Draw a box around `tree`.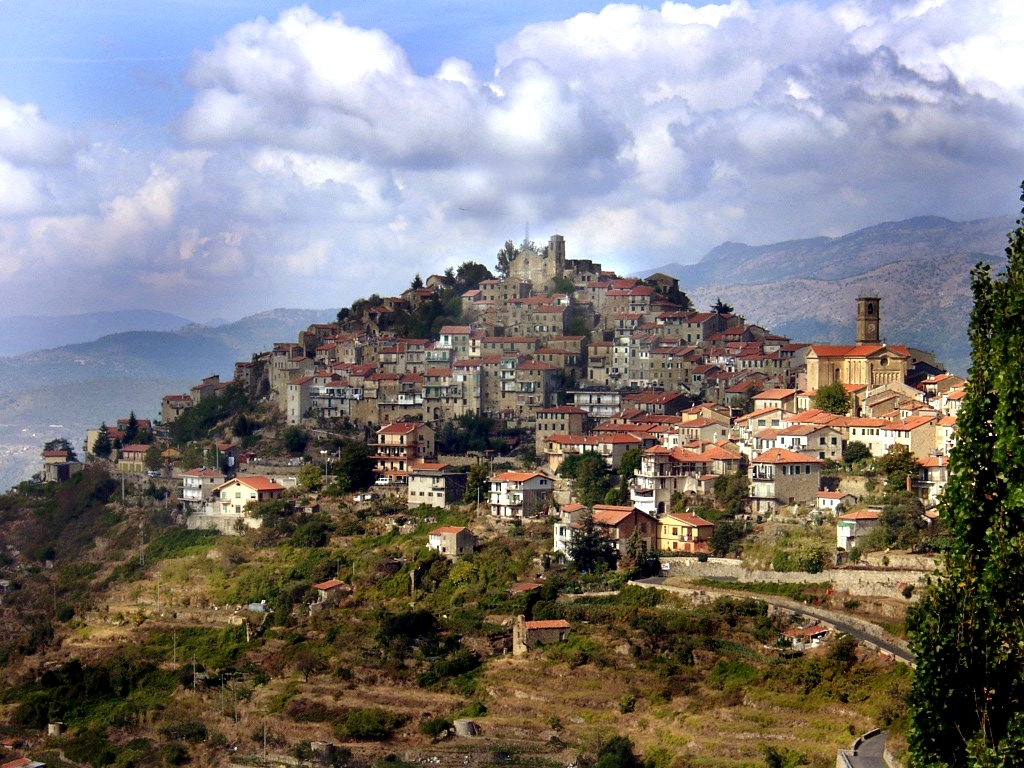
detection(548, 273, 579, 296).
